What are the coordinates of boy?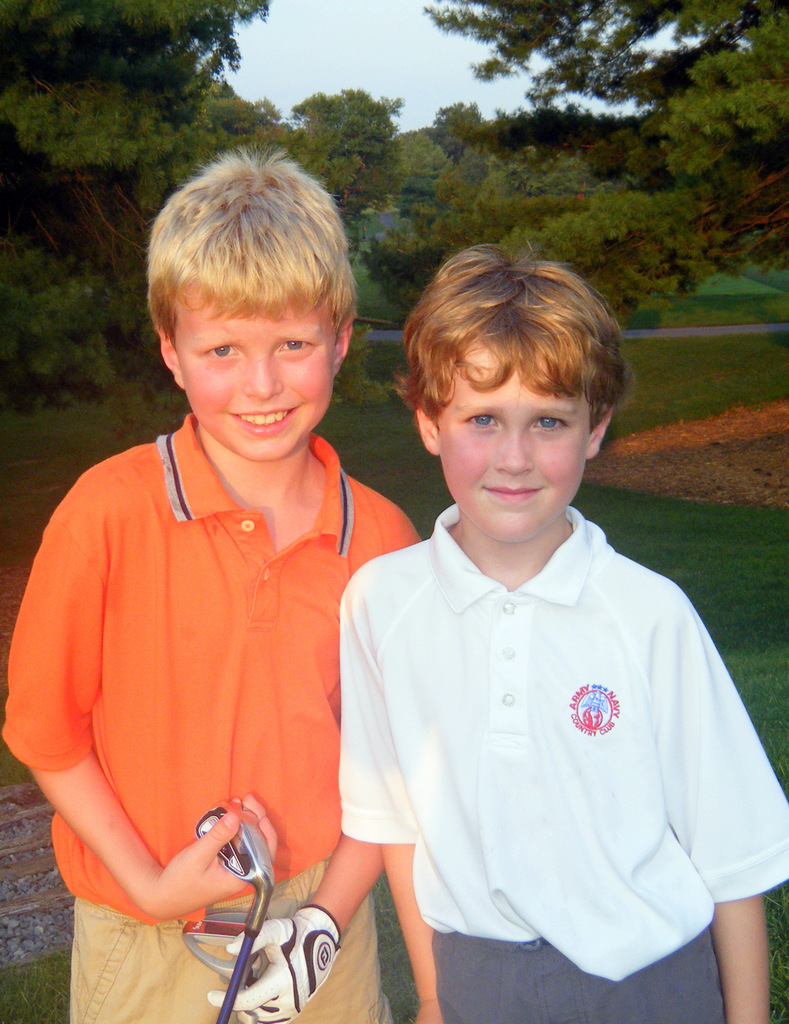
3:144:422:1023.
